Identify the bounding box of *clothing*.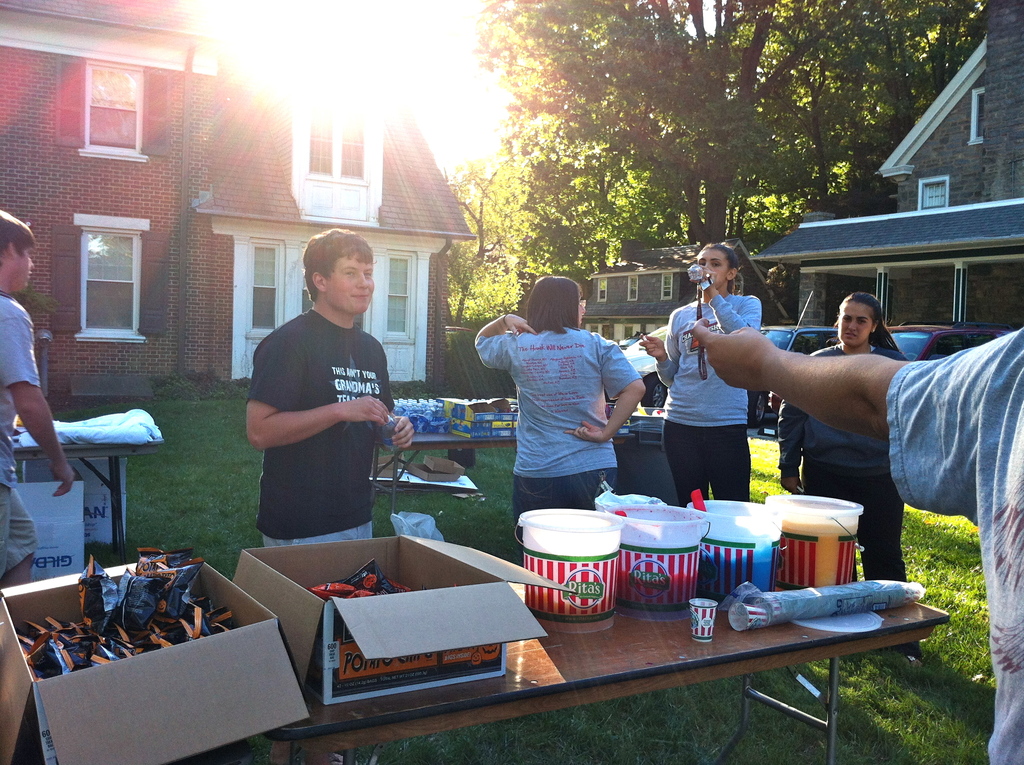
box=[475, 327, 643, 541].
